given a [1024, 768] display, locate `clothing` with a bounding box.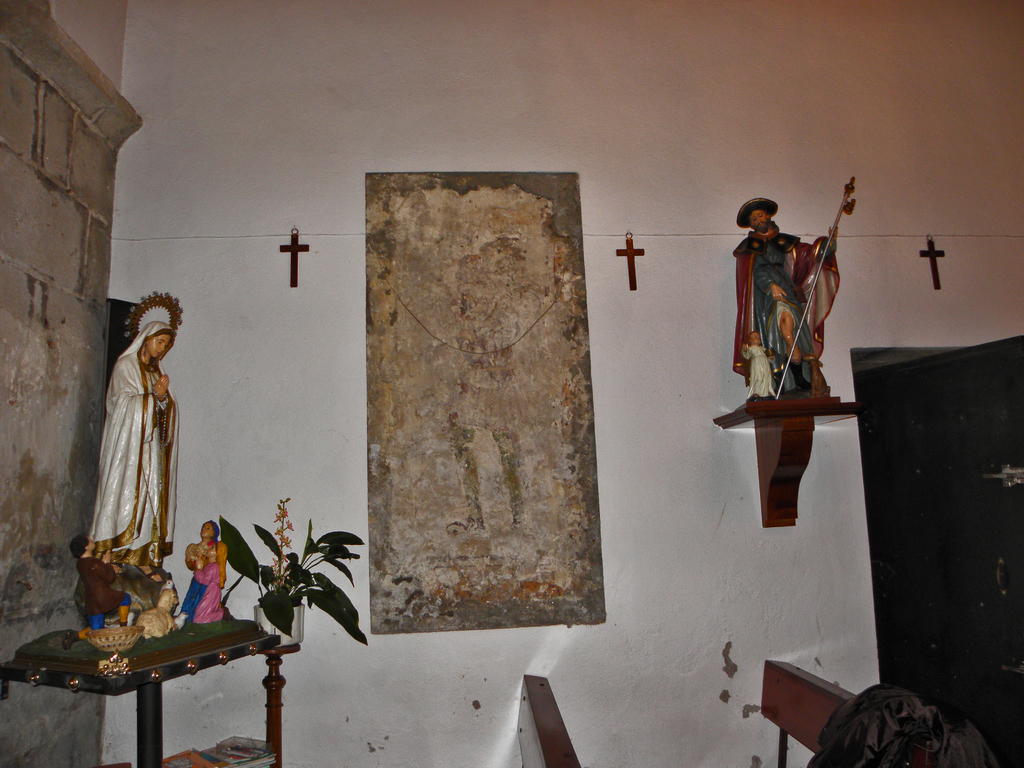
Located: crop(772, 296, 811, 371).
